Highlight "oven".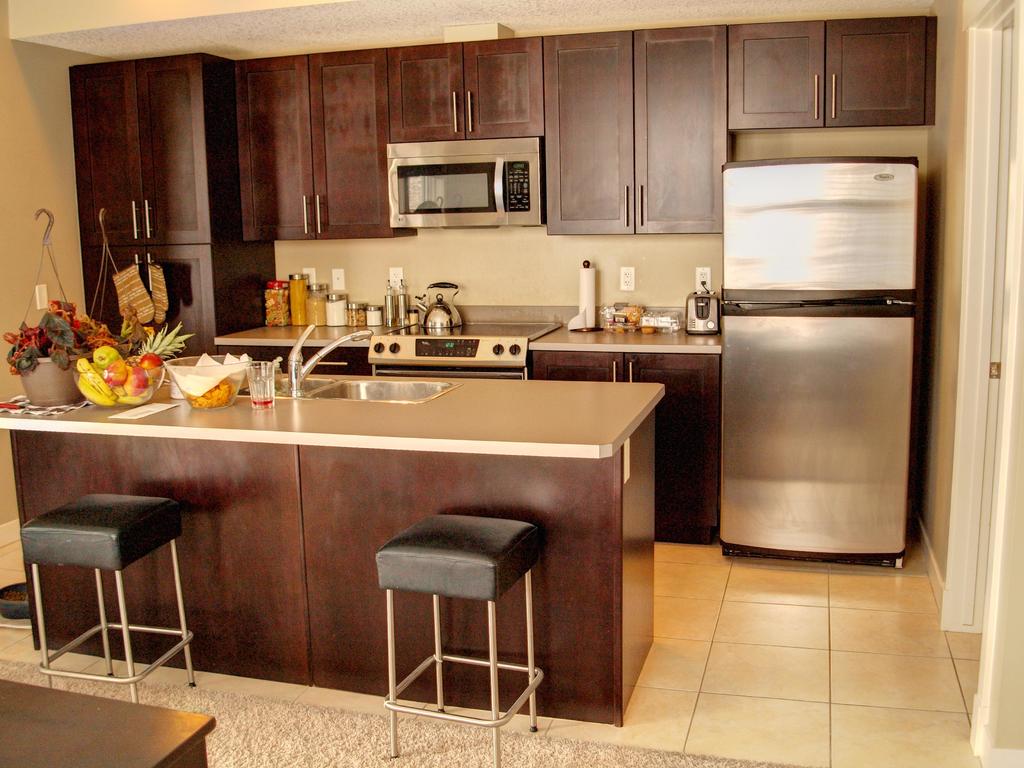
Highlighted region: 373/361/528/377.
